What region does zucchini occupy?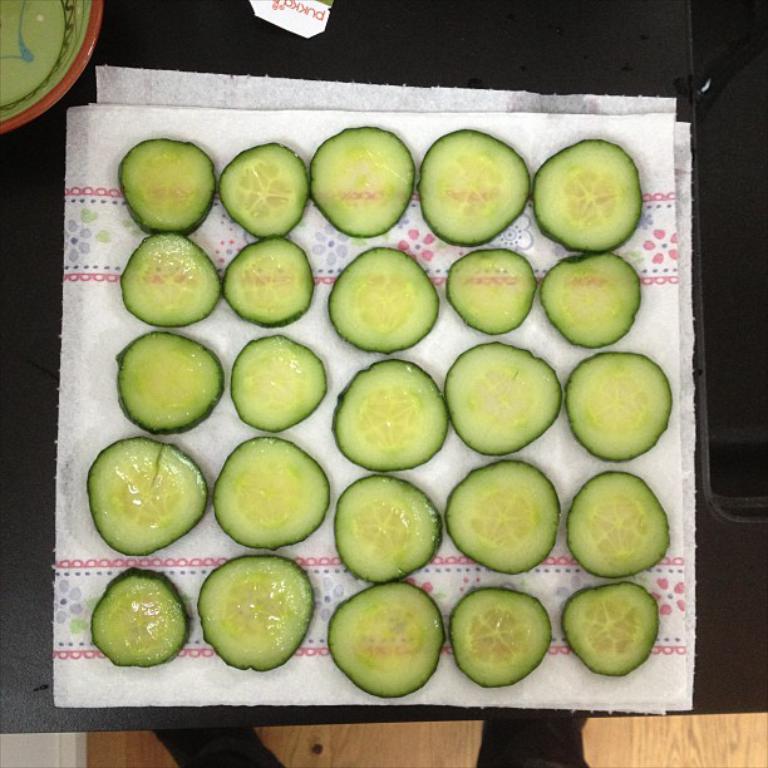
(x1=213, y1=433, x2=323, y2=546).
